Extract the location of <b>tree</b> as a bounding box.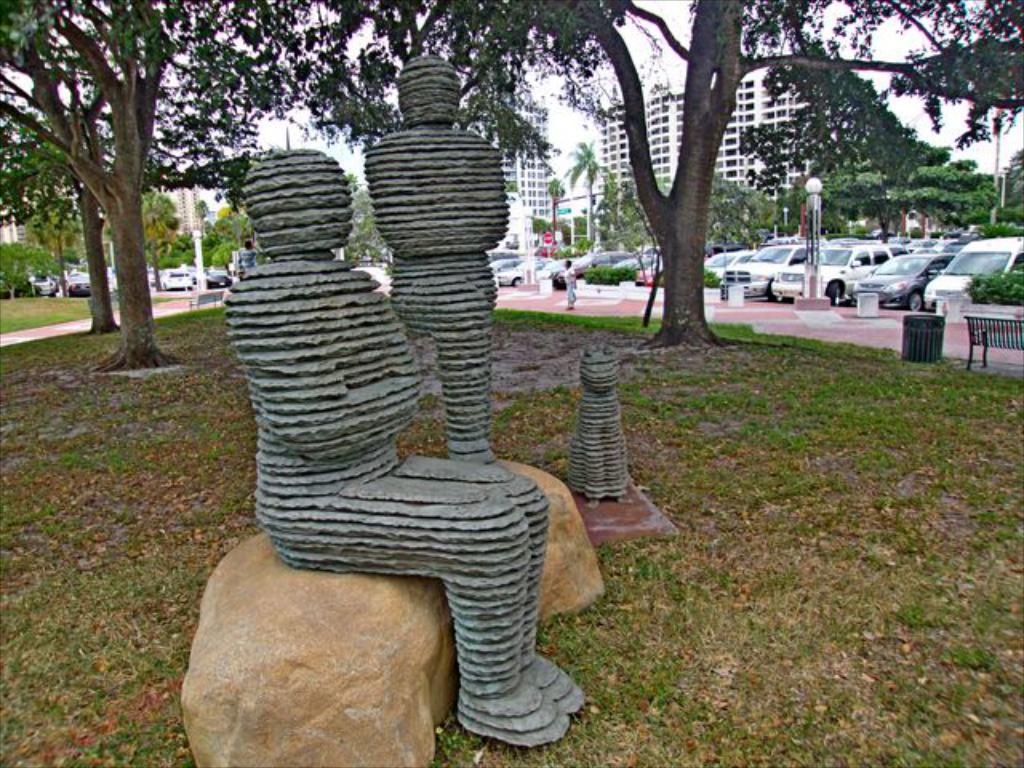
(x1=0, y1=118, x2=184, y2=330).
